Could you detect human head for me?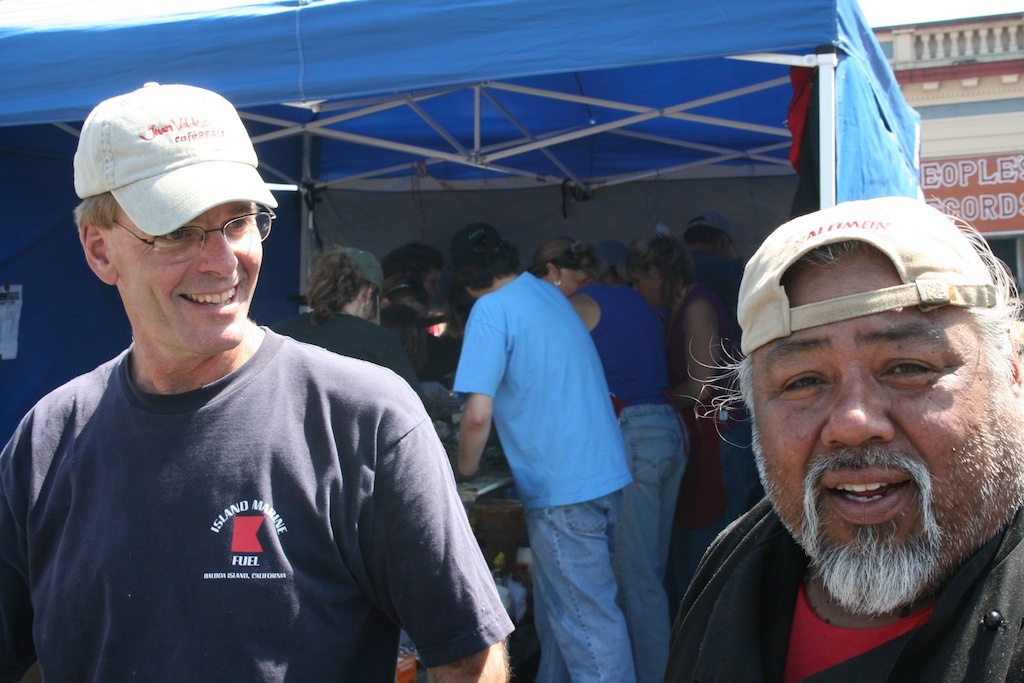
Detection result: (x1=449, y1=223, x2=517, y2=301).
